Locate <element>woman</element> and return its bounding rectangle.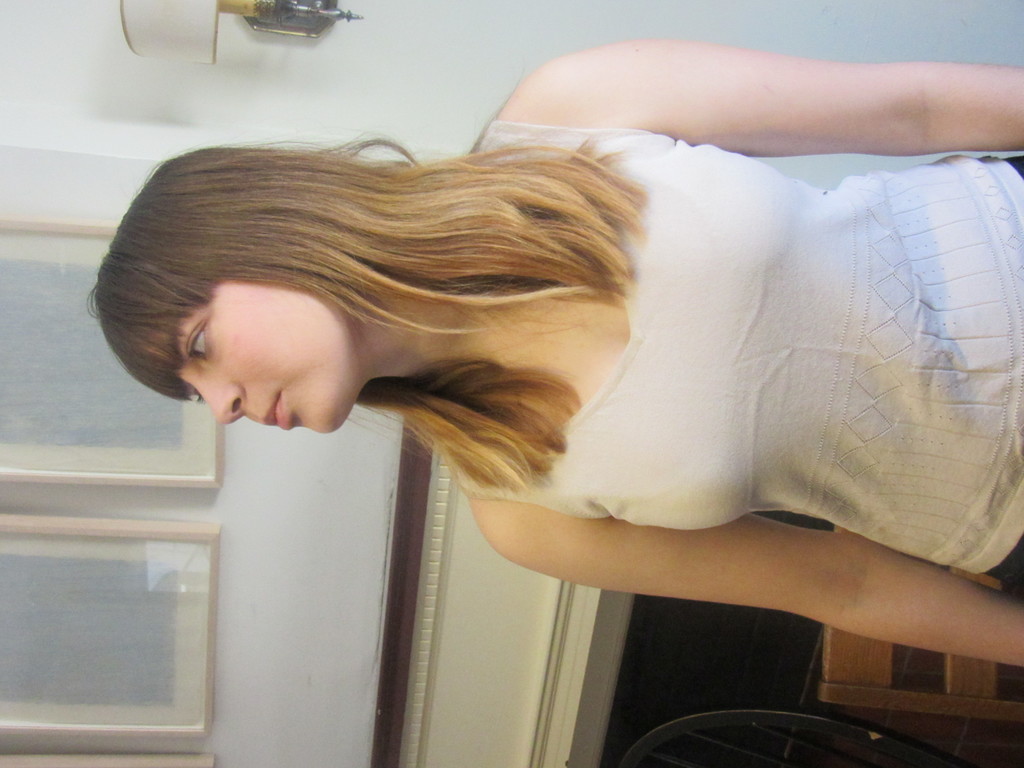
box=[52, 97, 1018, 688].
